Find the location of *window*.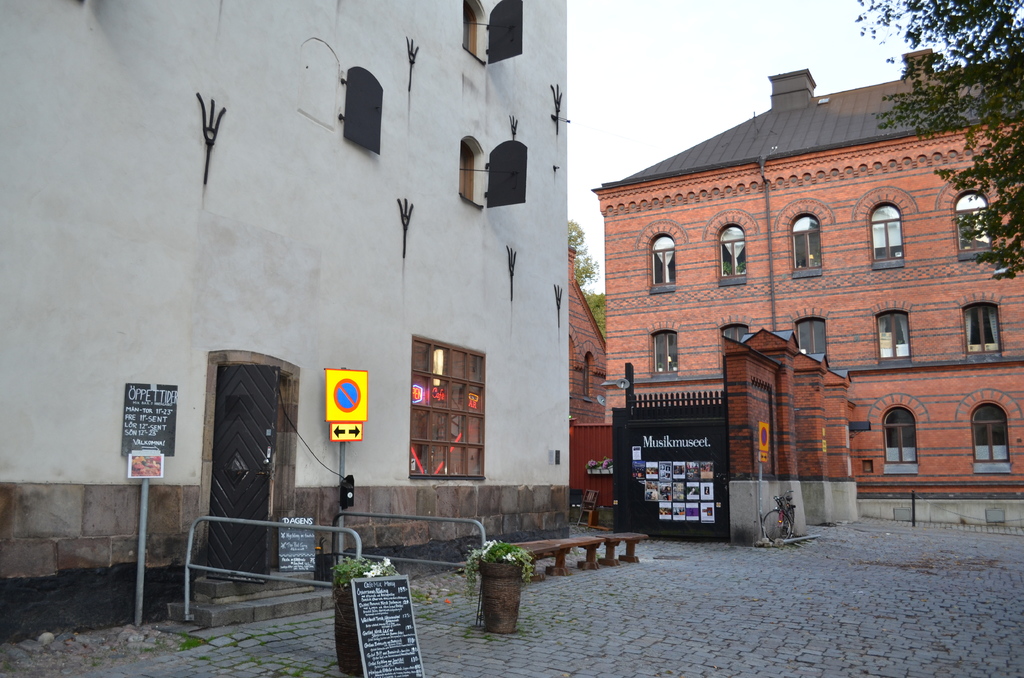
Location: {"x1": 933, "y1": 174, "x2": 1002, "y2": 262}.
